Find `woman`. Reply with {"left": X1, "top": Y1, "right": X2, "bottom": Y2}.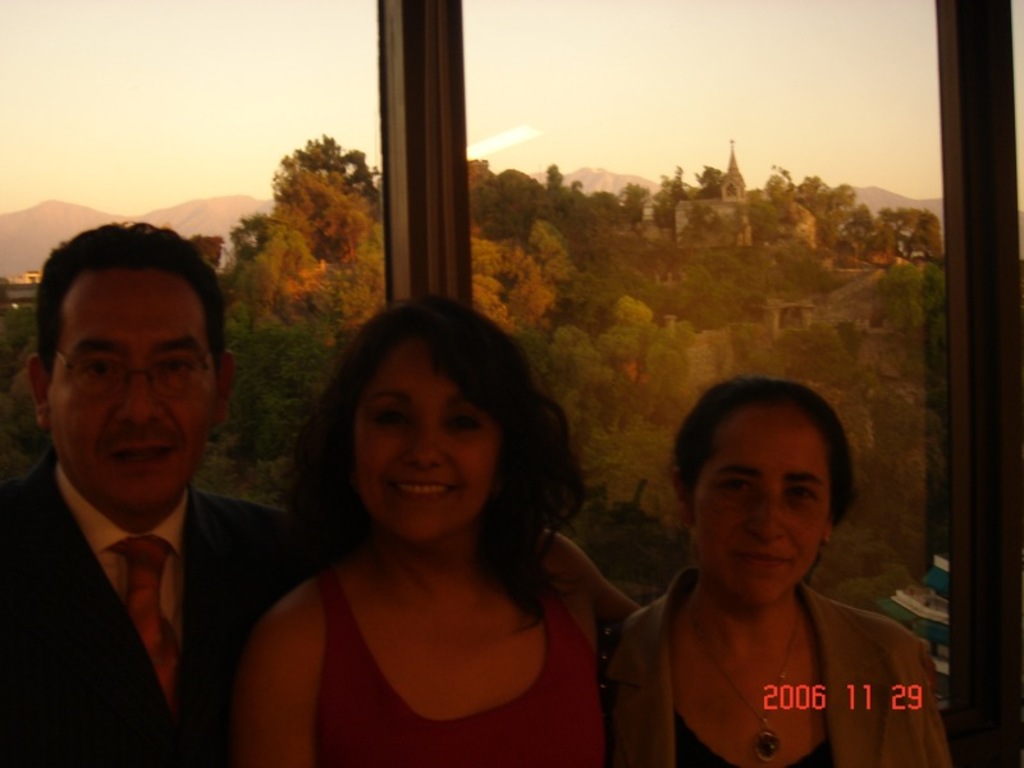
{"left": 596, "top": 376, "right": 959, "bottom": 767}.
